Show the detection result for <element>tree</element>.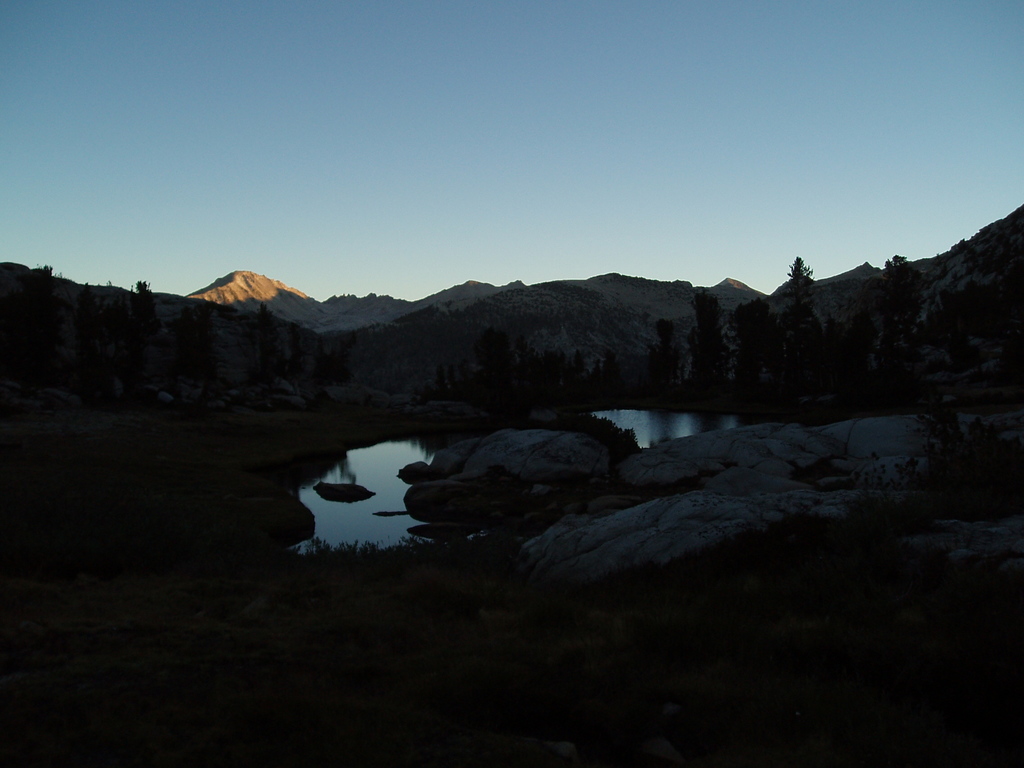
l=779, t=257, r=822, b=385.
